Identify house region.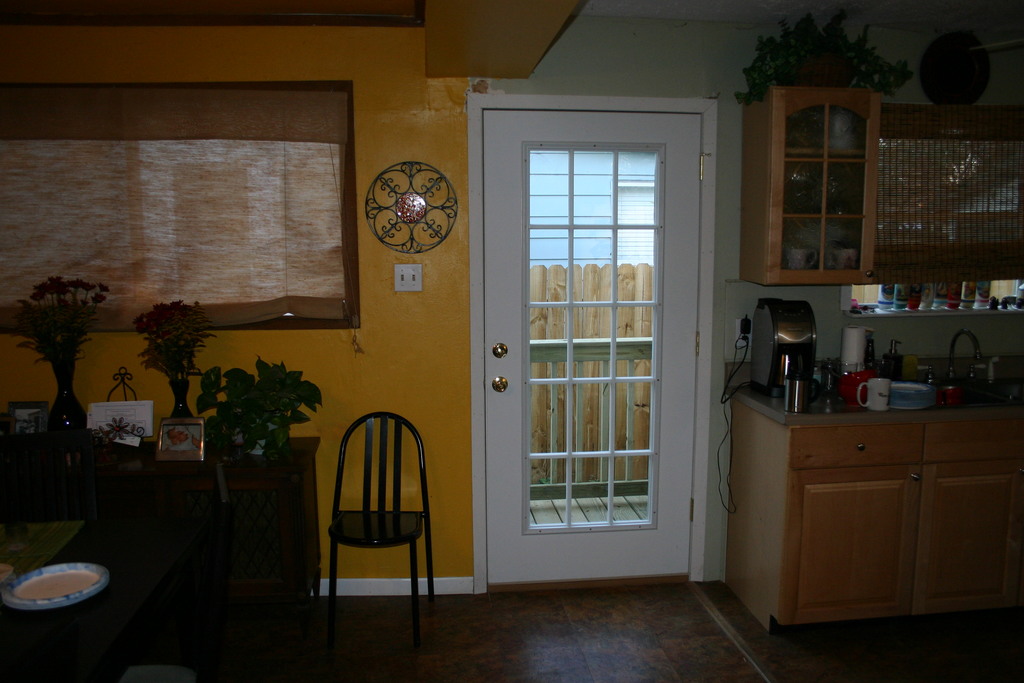
Region: locate(0, 1, 1016, 682).
